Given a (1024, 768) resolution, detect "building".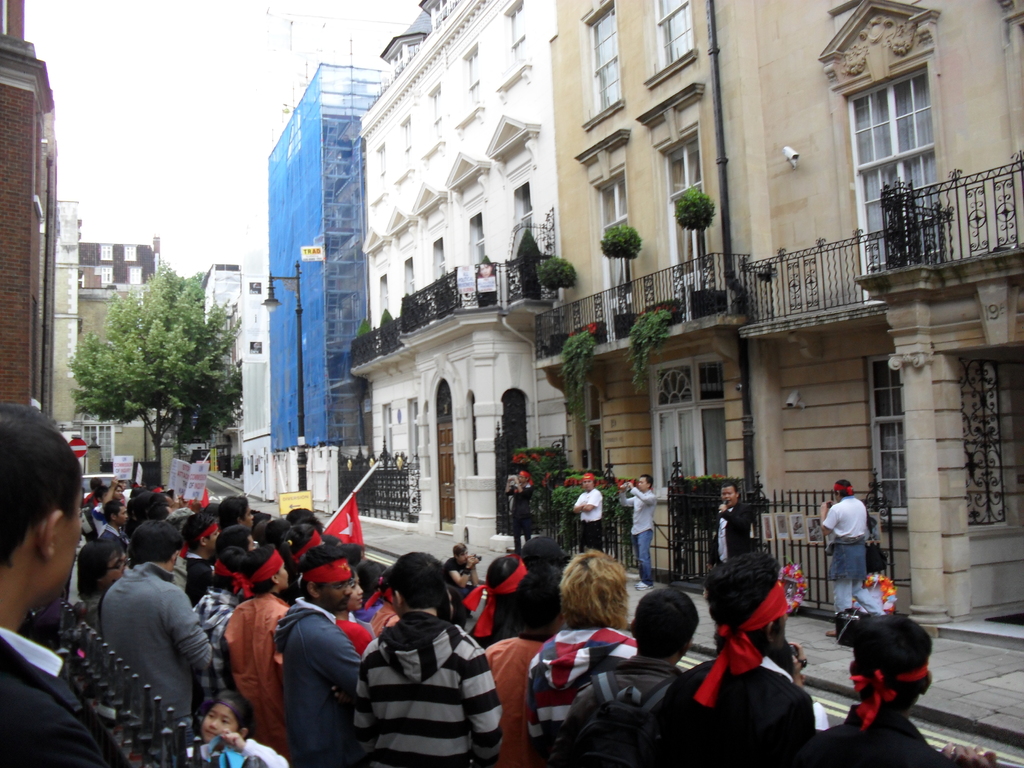
x1=352 y1=0 x2=559 y2=541.
